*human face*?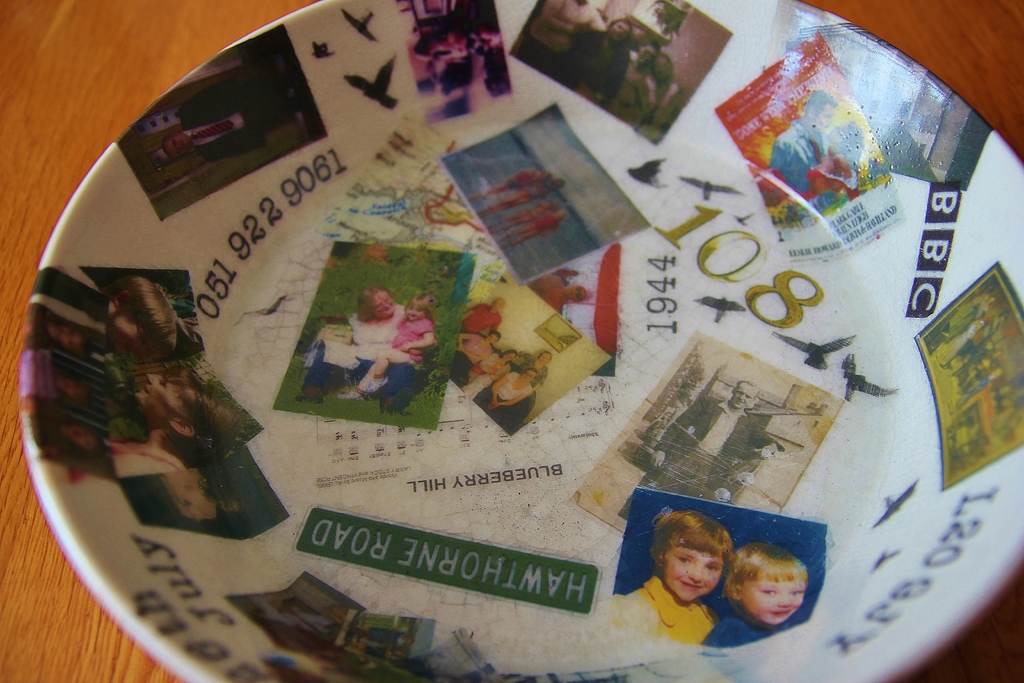
rect(169, 484, 210, 522)
